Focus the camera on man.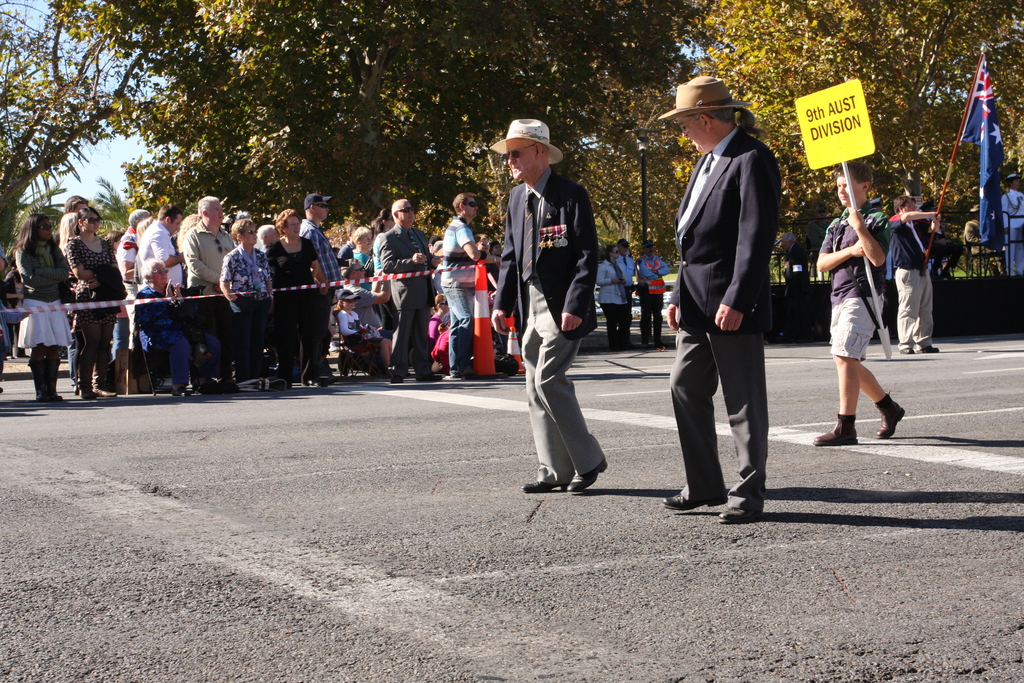
Focus region: crop(490, 120, 609, 493).
